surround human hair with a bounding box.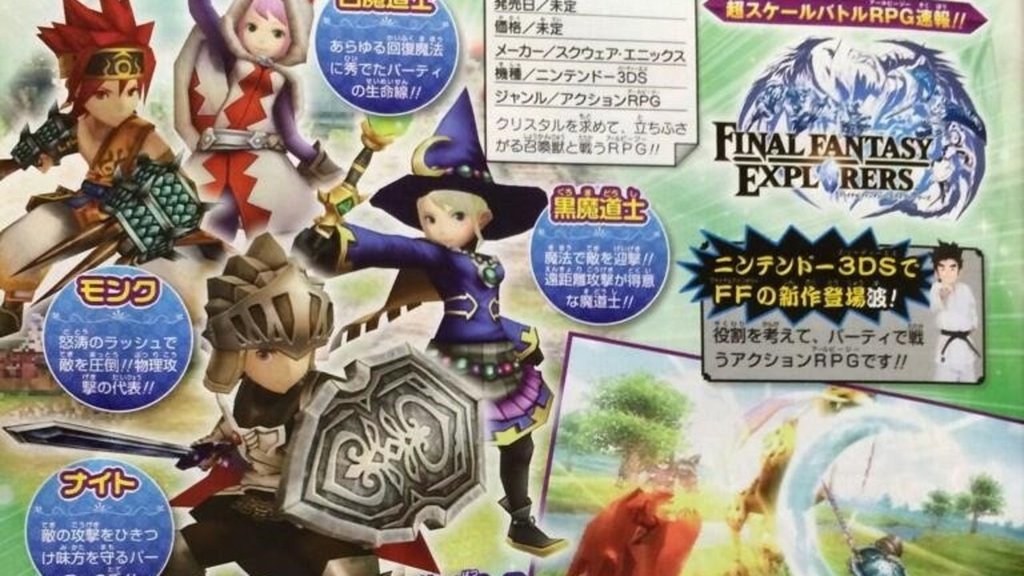
pyautogui.locateOnScreen(250, 0, 288, 26).
